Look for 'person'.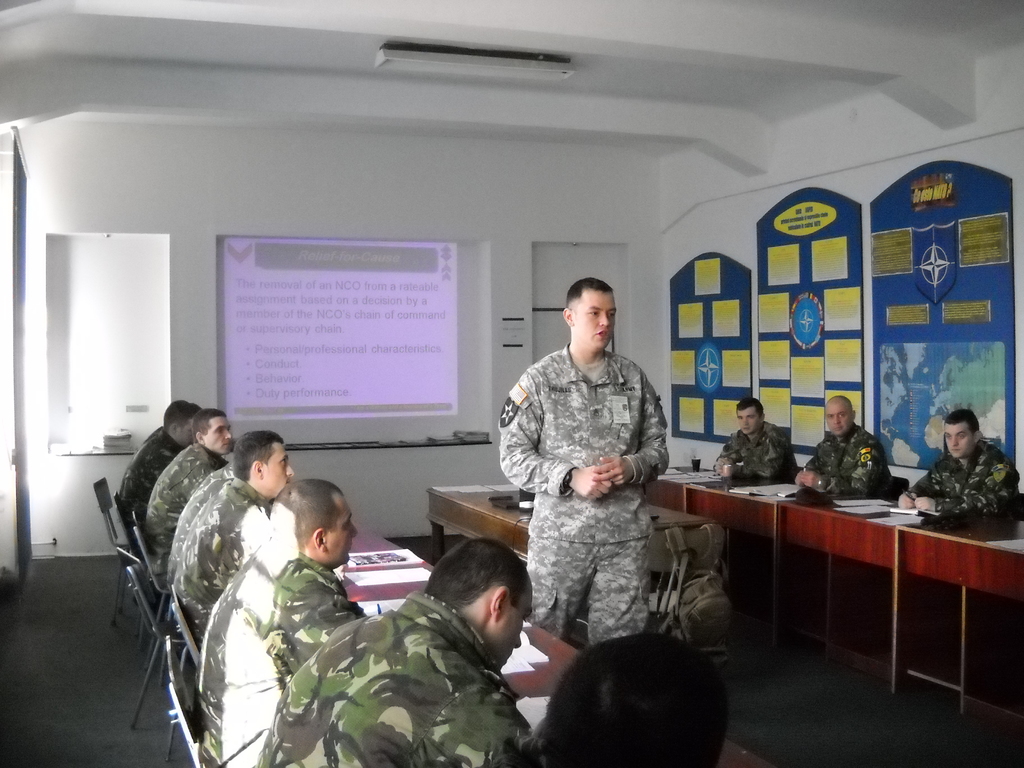
Found: [left=112, top=397, right=205, bottom=537].
